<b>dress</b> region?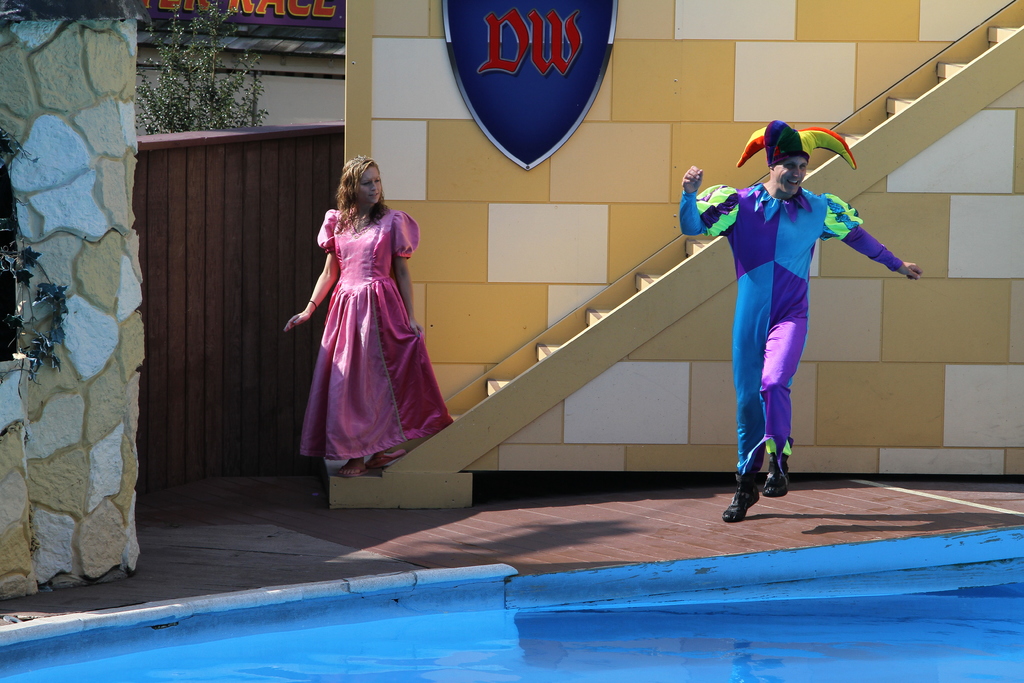
<region>304, 208, 452, 462</region>
